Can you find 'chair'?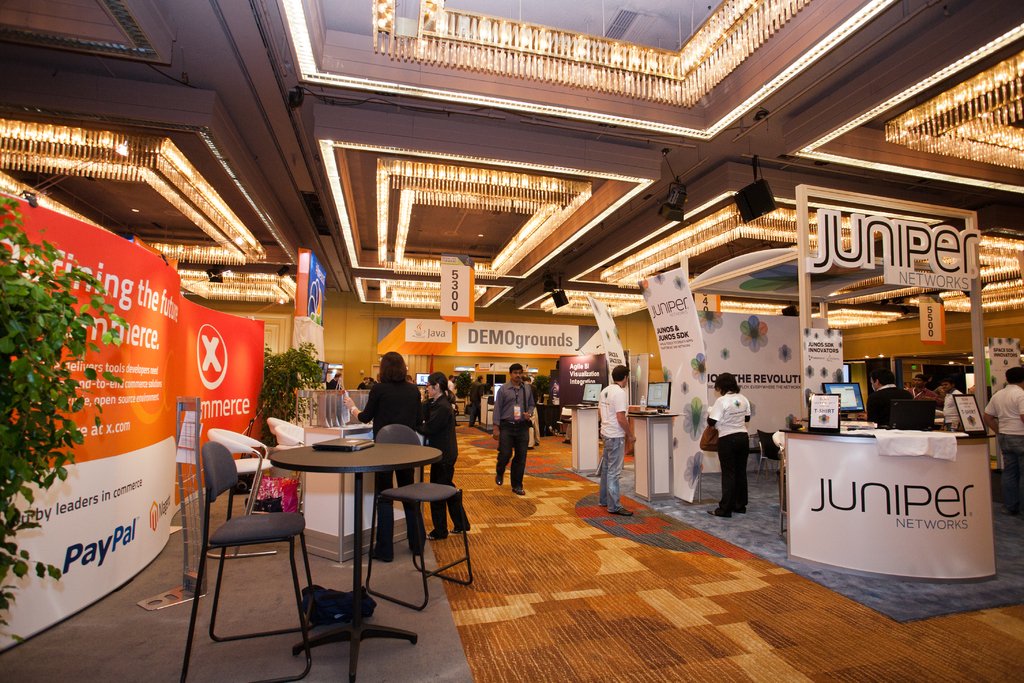
Yes, bounding box: 267/412/310/520.
